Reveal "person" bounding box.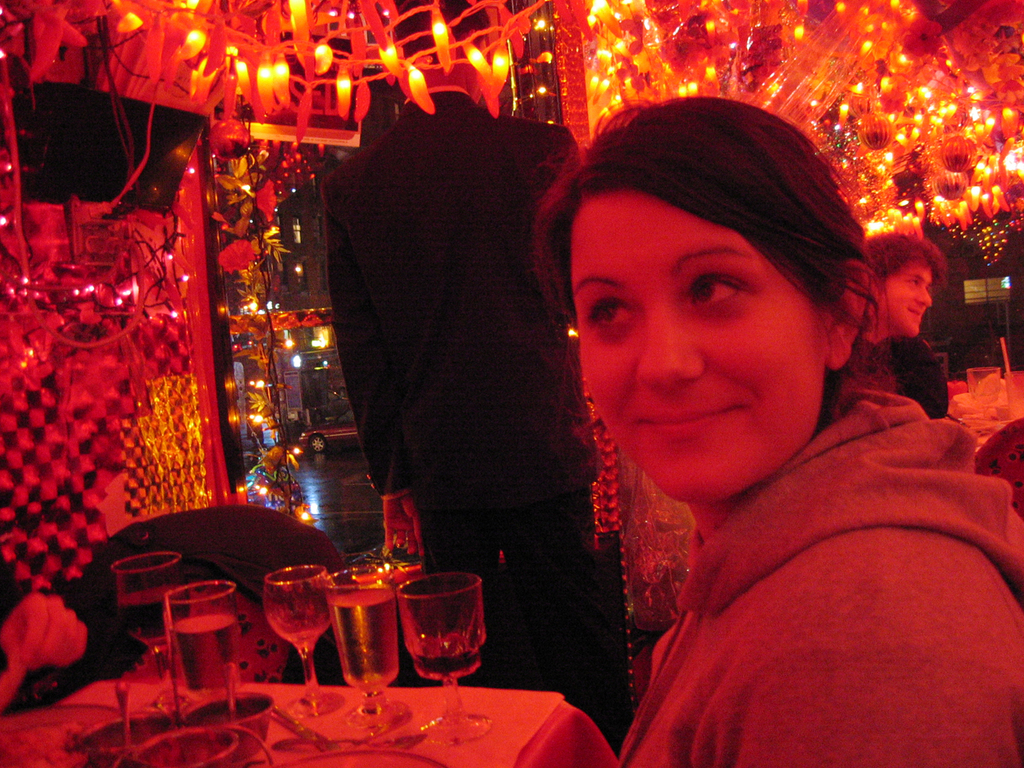
Revealed: locate(865, 227, 956, 413).
